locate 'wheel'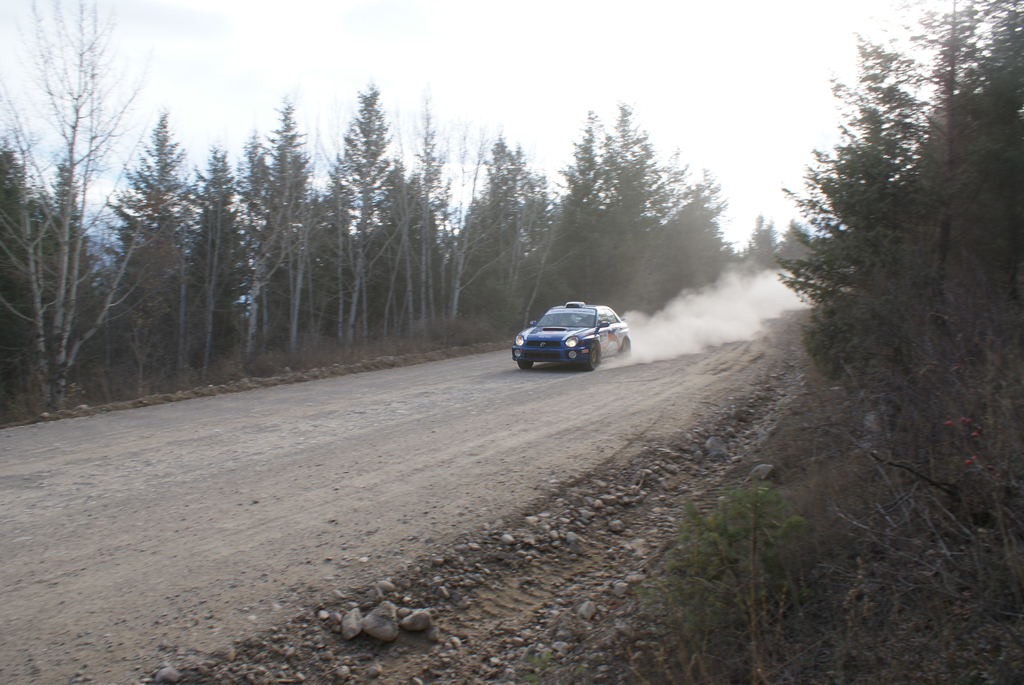
581, 341, 600, 372
